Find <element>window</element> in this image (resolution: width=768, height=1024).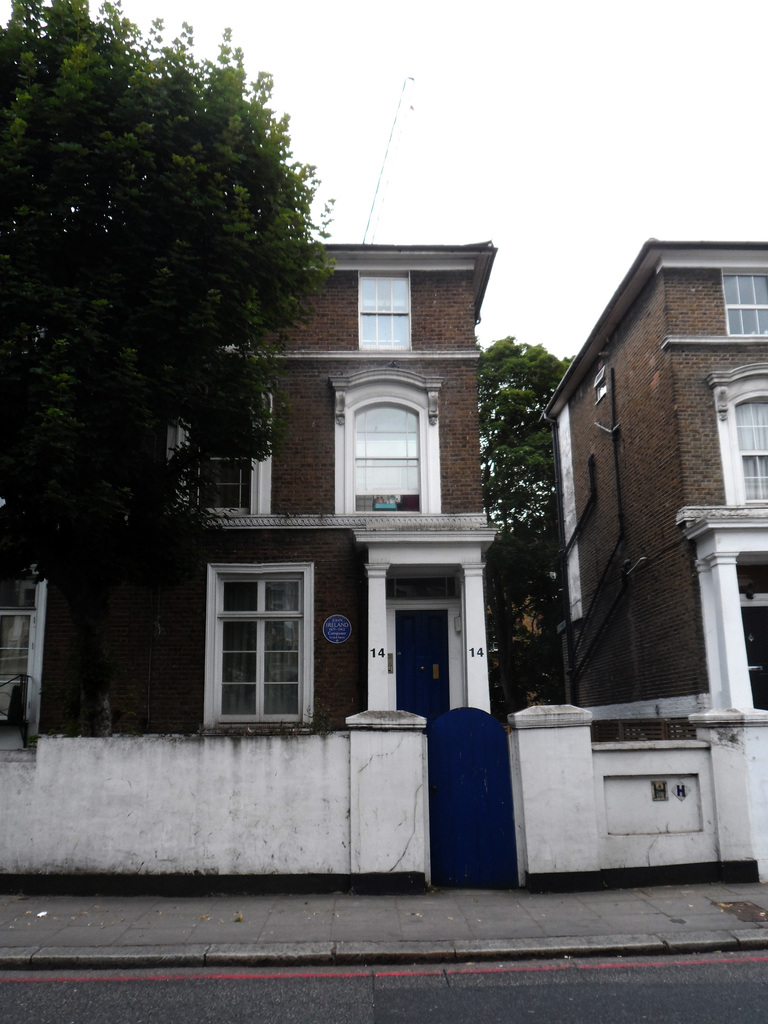
[0, 574, 40, 770].
